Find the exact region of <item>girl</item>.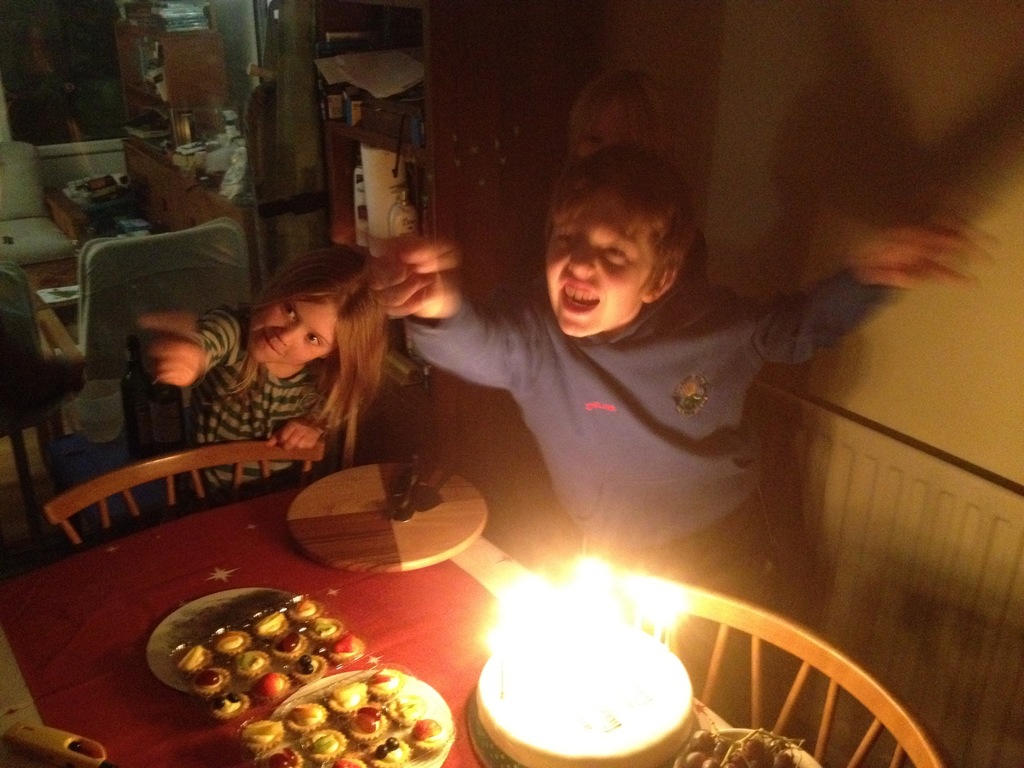
Exact region: bbox=(136, 253, 384, 518).
